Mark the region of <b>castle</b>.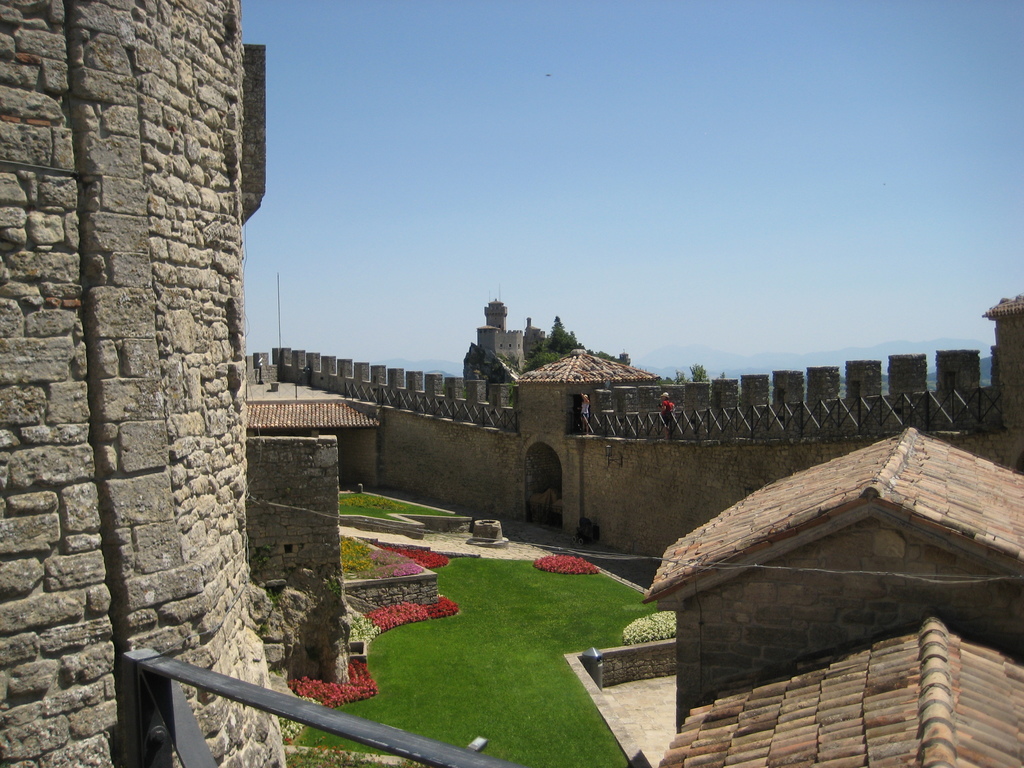
Region: 0/0/1023/767.
